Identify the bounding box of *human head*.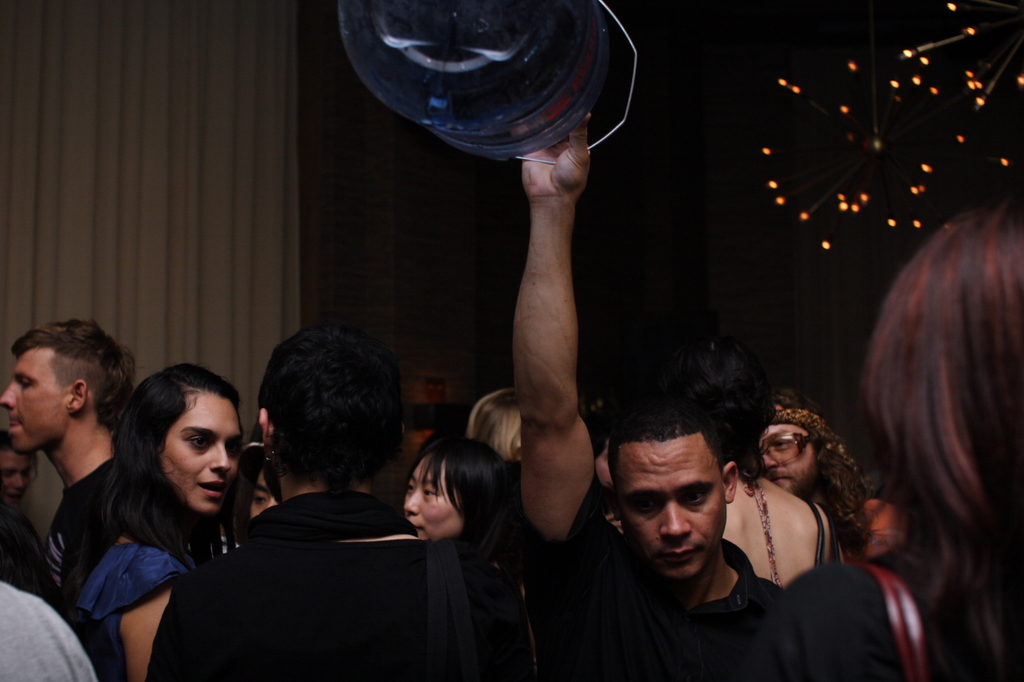
left=466, top=385, right=525, bottom=473.
